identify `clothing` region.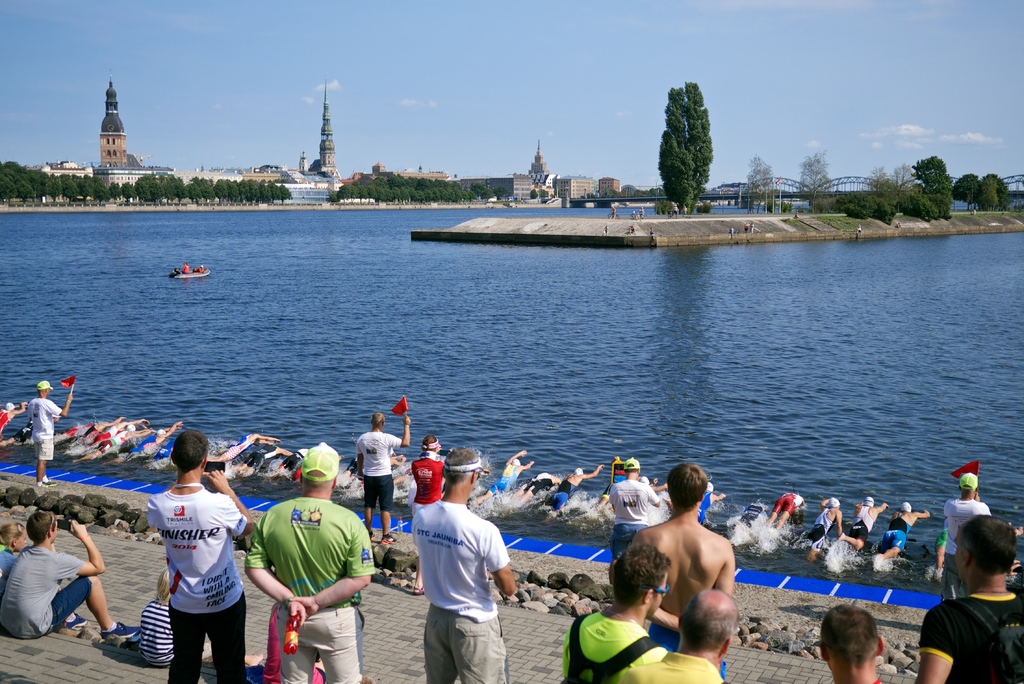
Region: bbox(609, 479, 655, 553).
